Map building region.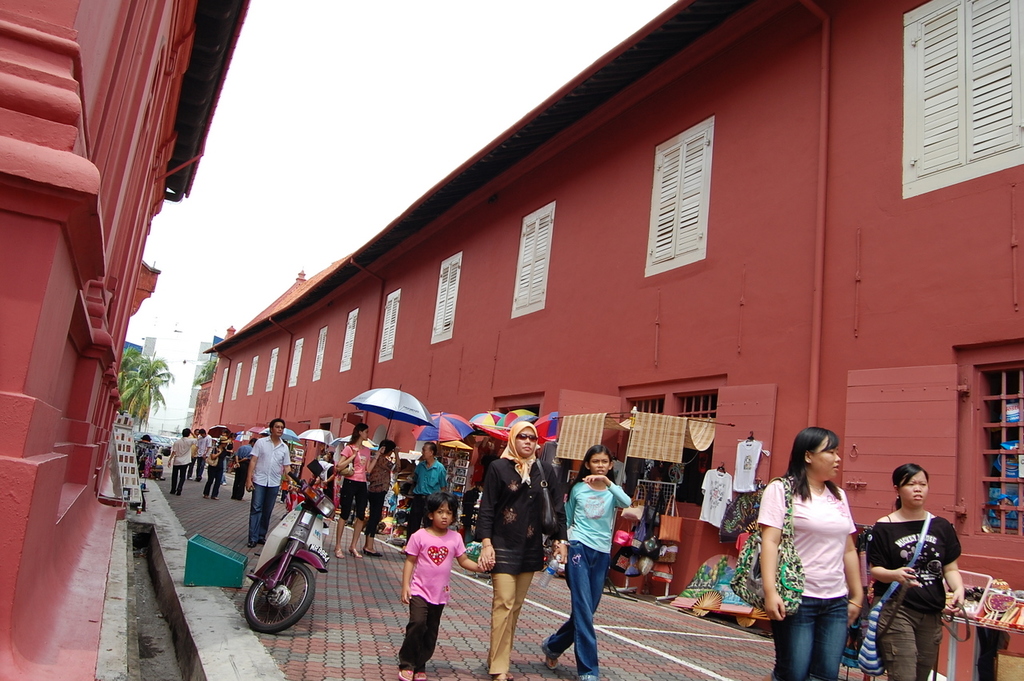
Mapped to x1=190 y1=0 x2=1023 y2=662.
